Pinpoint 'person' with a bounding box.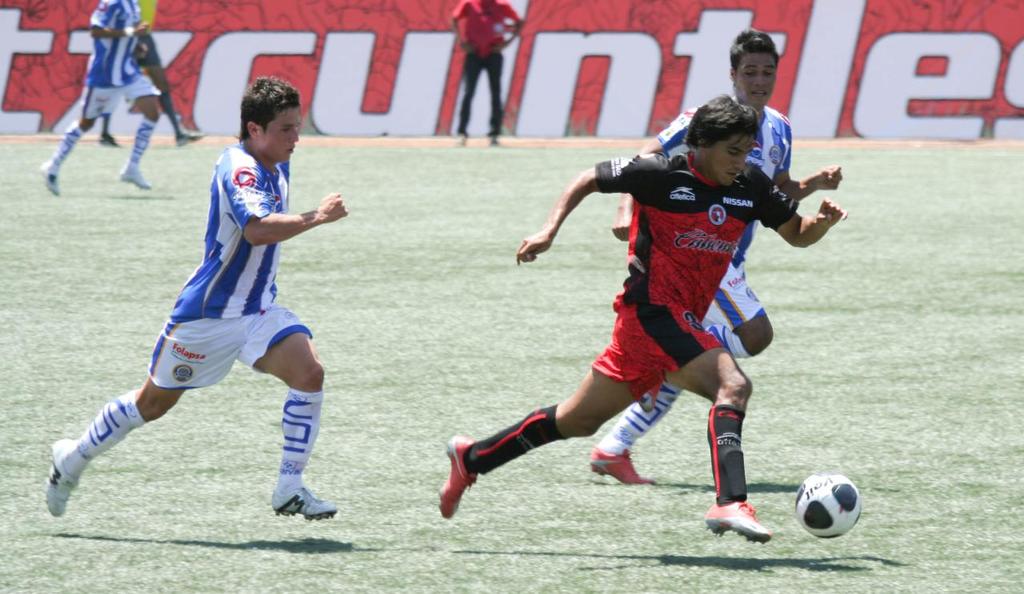
97, 0, 206, 145.
